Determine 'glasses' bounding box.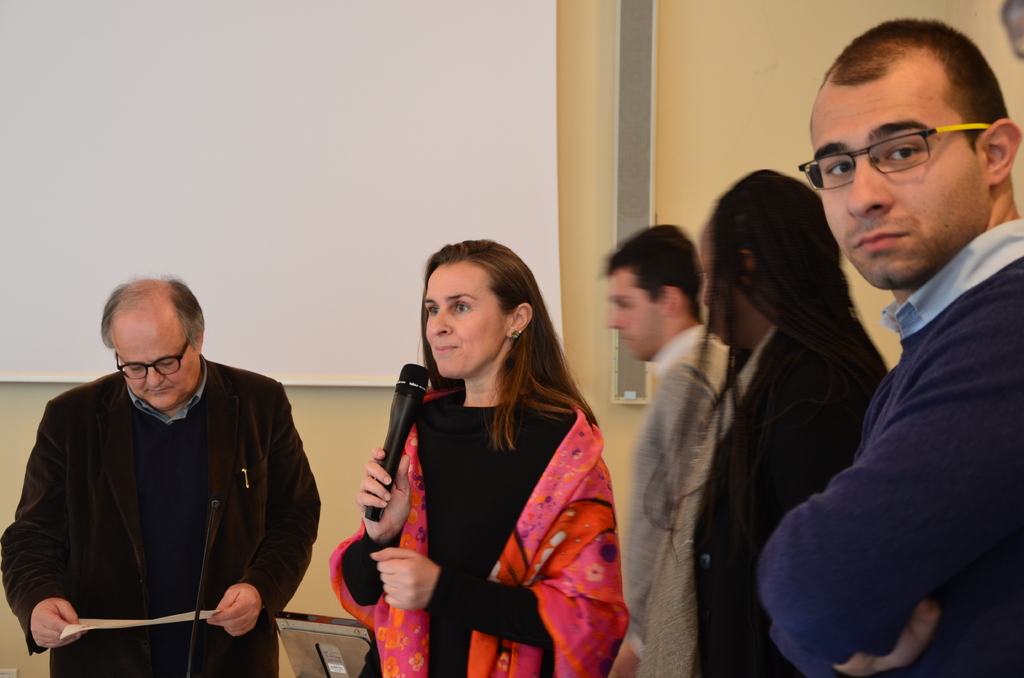
Determined: x1=797, y1=122, x2=993, y2=196.
